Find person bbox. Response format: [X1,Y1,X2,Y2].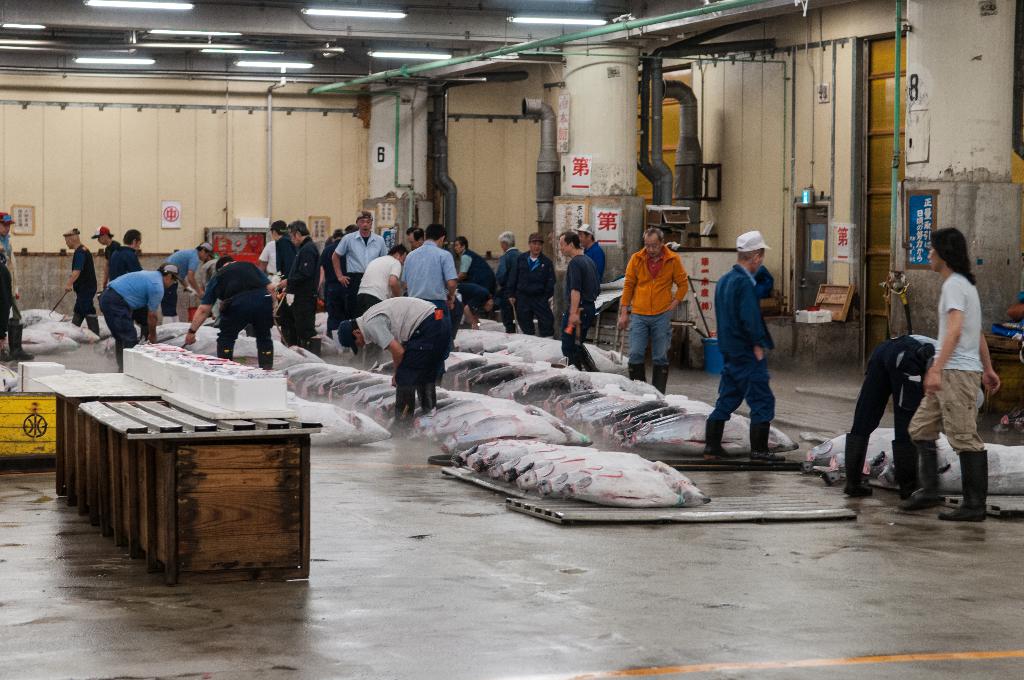
[90,255,184,366].
